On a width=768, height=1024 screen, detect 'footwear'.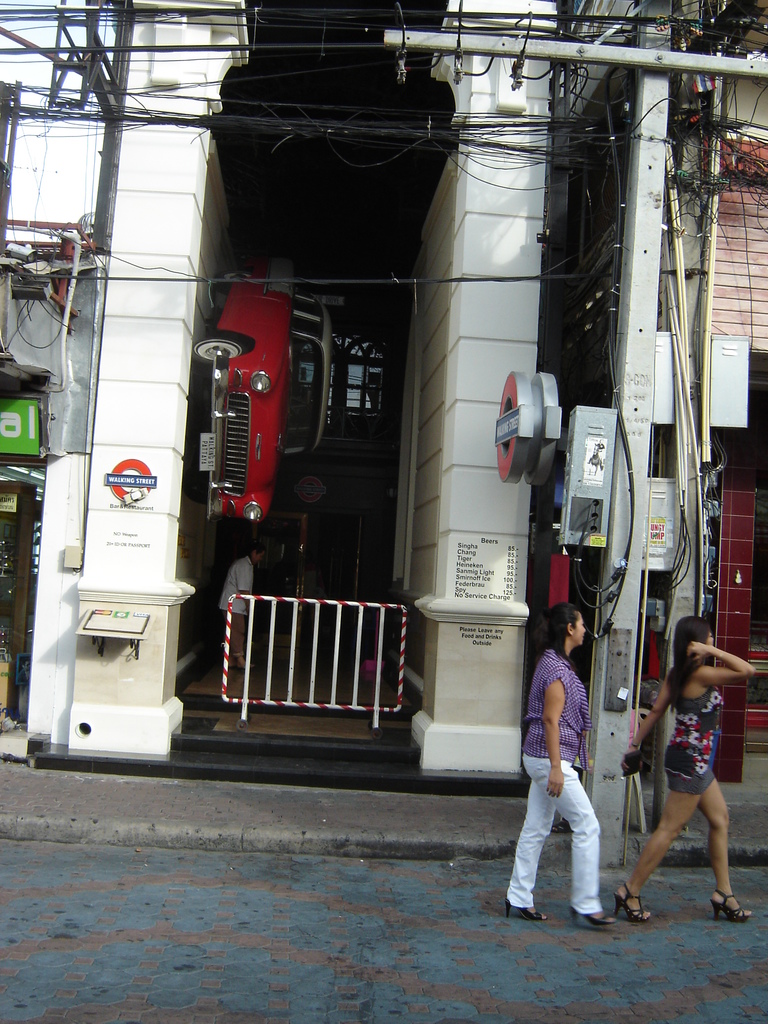
crop(565, 900, 614, 920).
